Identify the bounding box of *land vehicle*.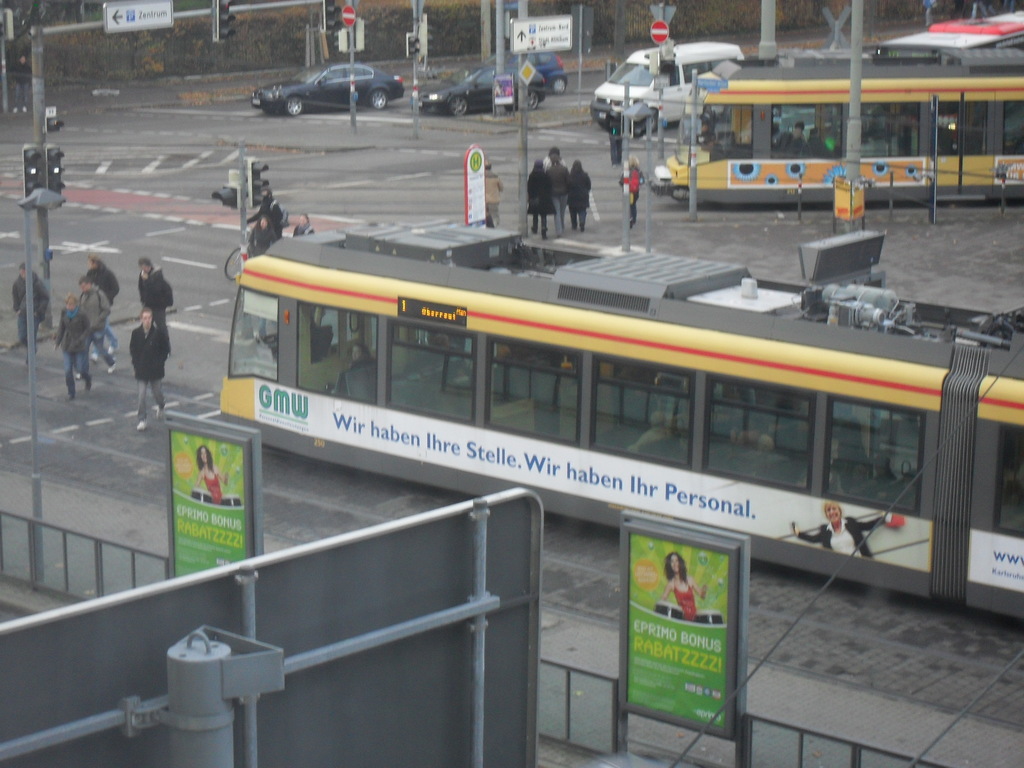
bbox=[872, 10, 1023, 67].
